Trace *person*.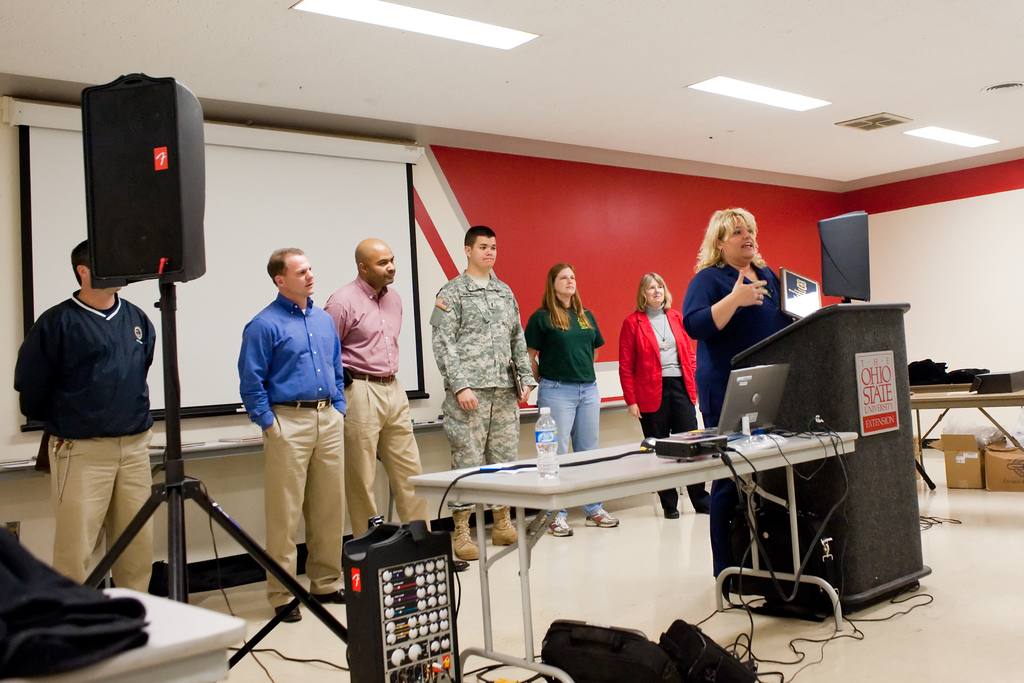
Traced to [left=239, top=245, right=355, bottom=623].
